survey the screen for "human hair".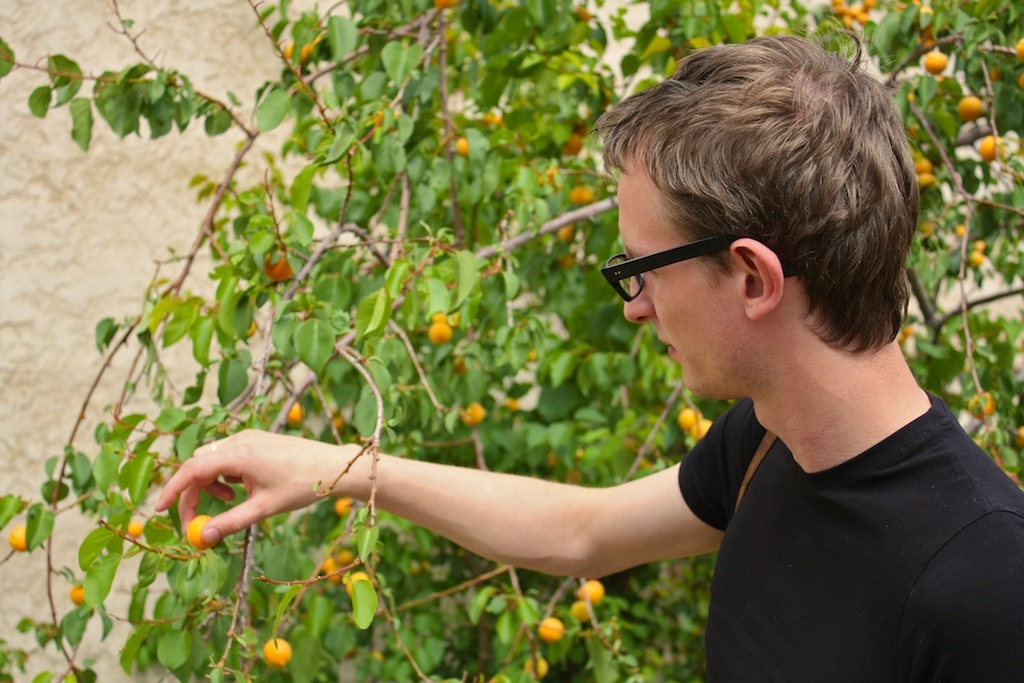
Survey found: <region>599, 28, 916, 361</region>.
